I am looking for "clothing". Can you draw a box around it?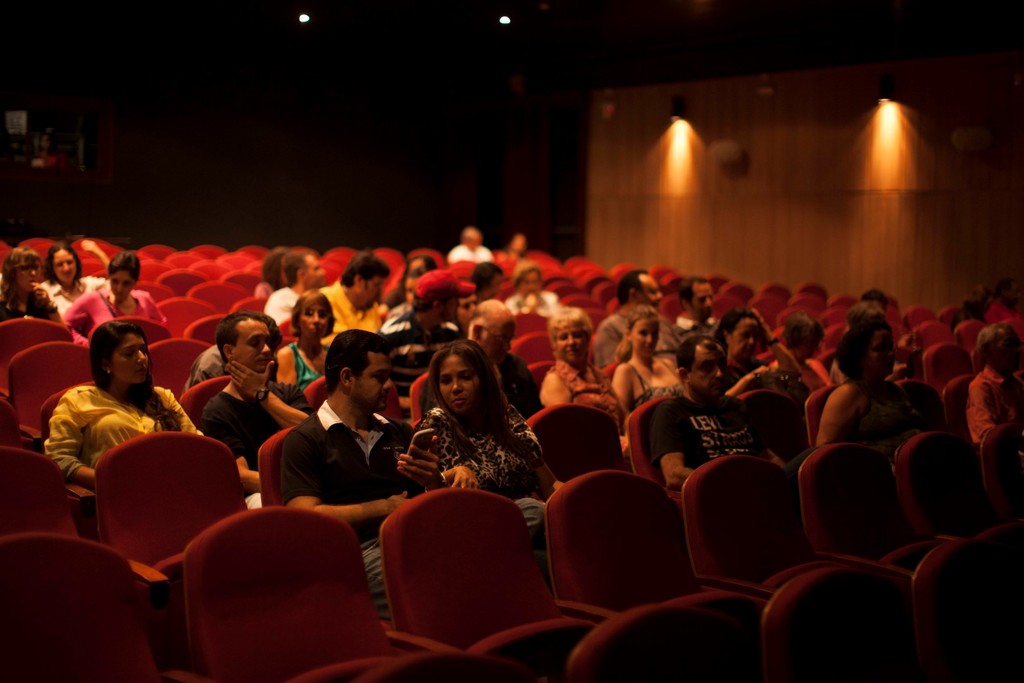
Sure, the bounding box is x1=401 y1=407 x2=537 y2=507.
